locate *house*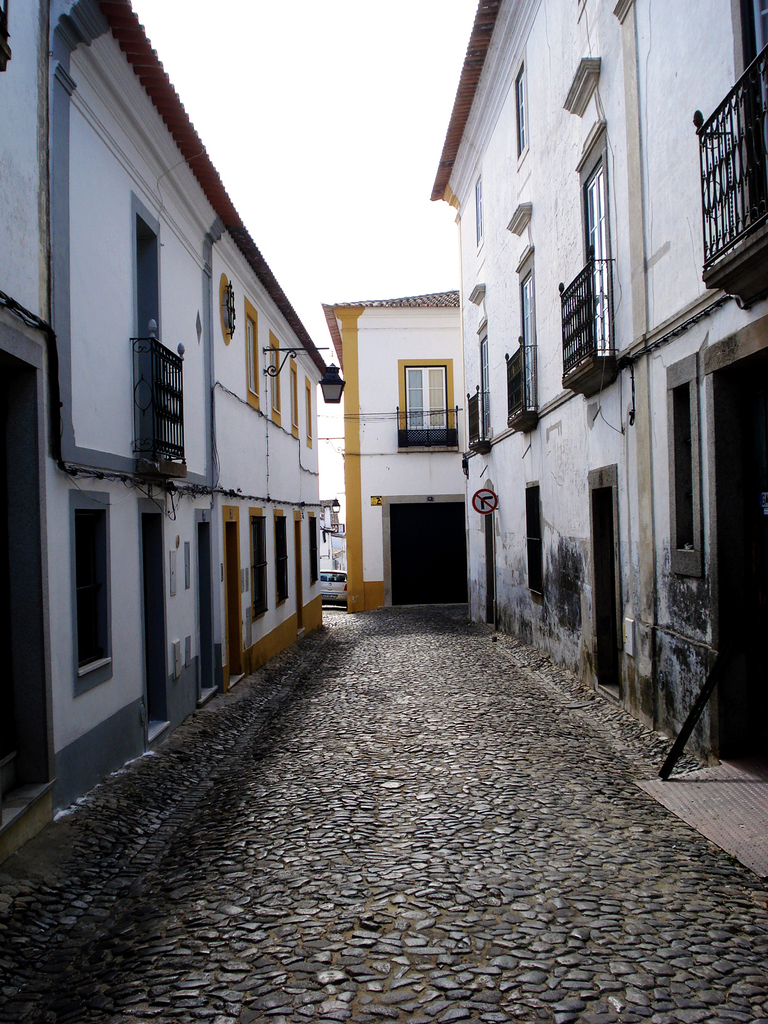
<region>319, 287, 457, 607</region>
